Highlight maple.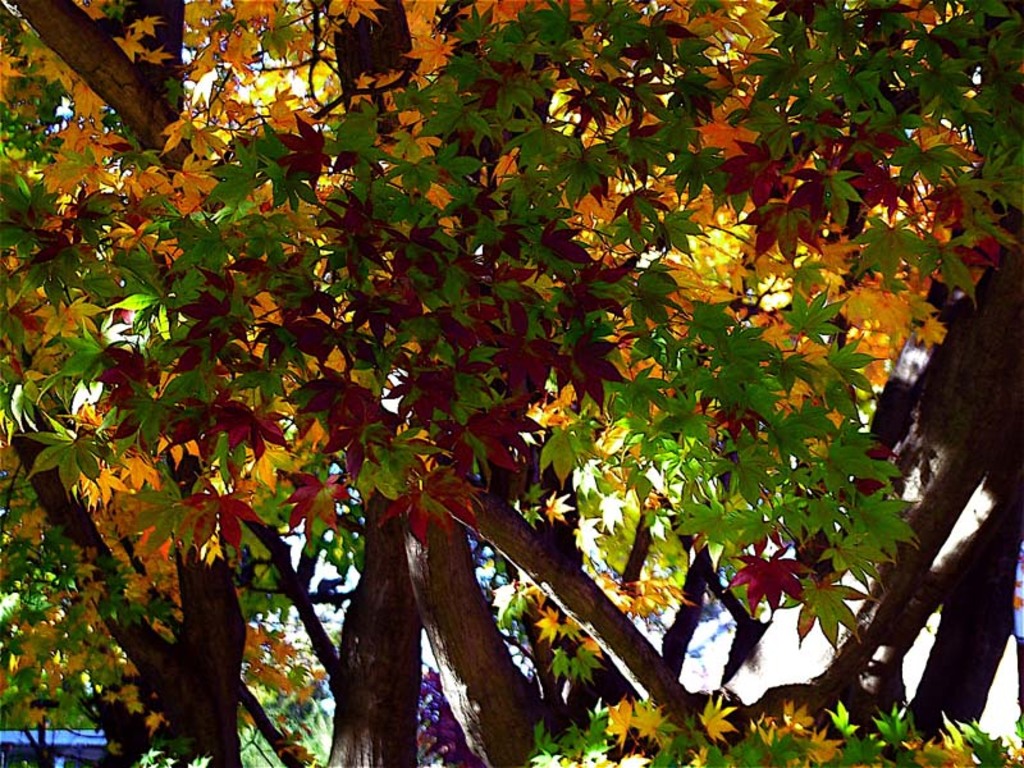
Highlighted region: (3,18,992,753).
